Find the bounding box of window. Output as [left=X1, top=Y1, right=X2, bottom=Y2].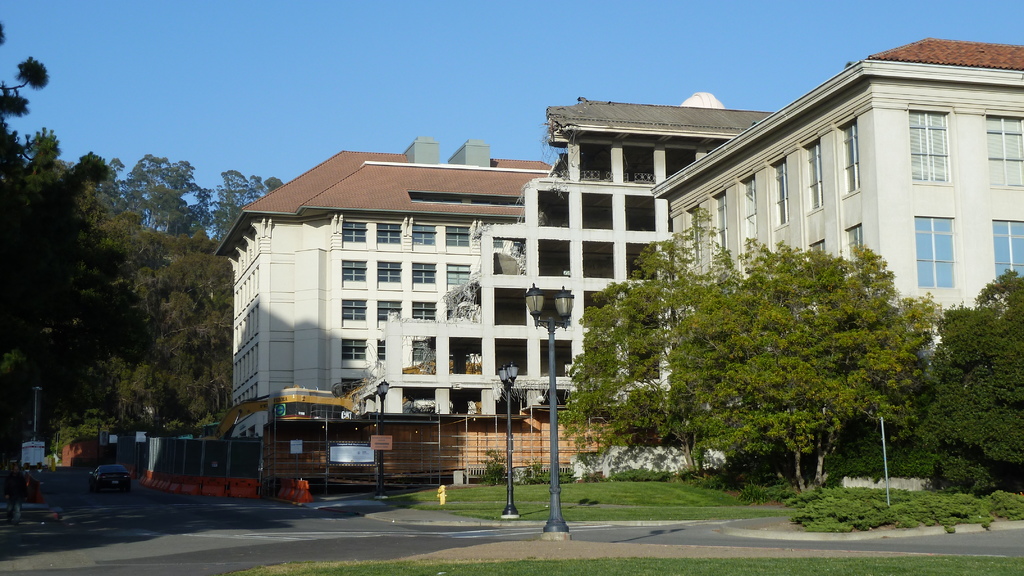
[left=445, top=226, right=471, bottom=247].
